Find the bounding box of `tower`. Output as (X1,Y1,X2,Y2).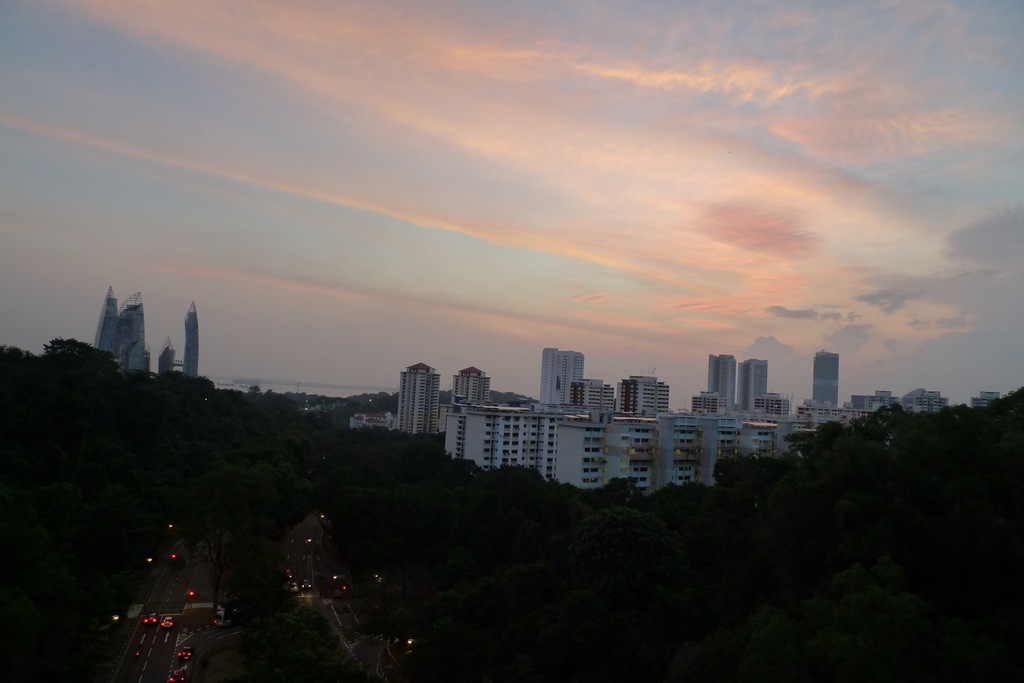
(710,355,733,407).
